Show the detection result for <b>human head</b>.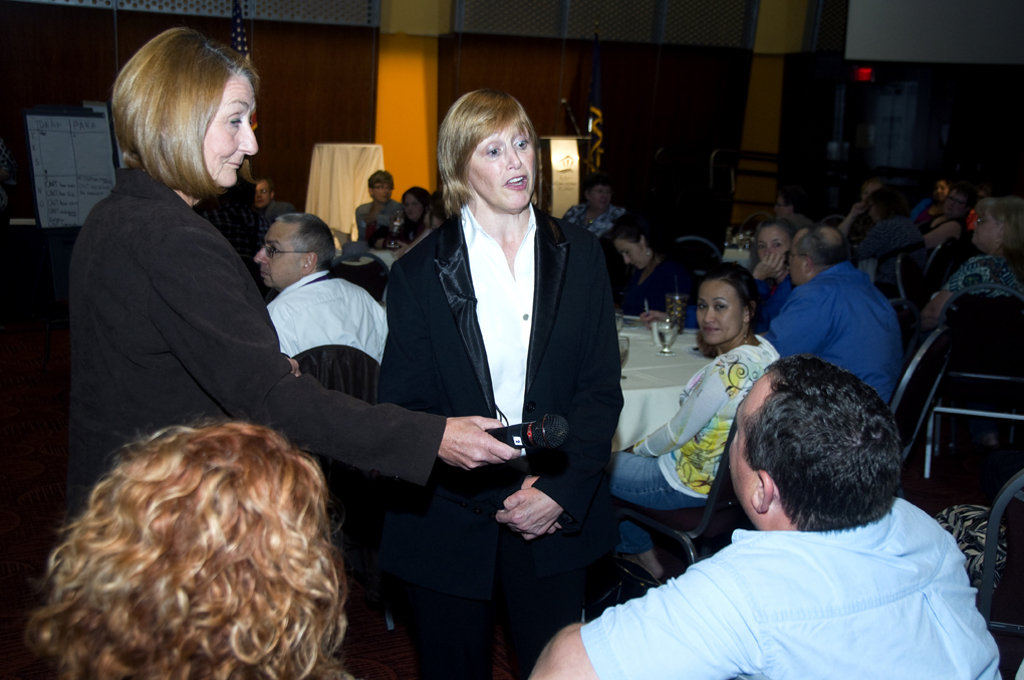
120, 25, 259, 189.
